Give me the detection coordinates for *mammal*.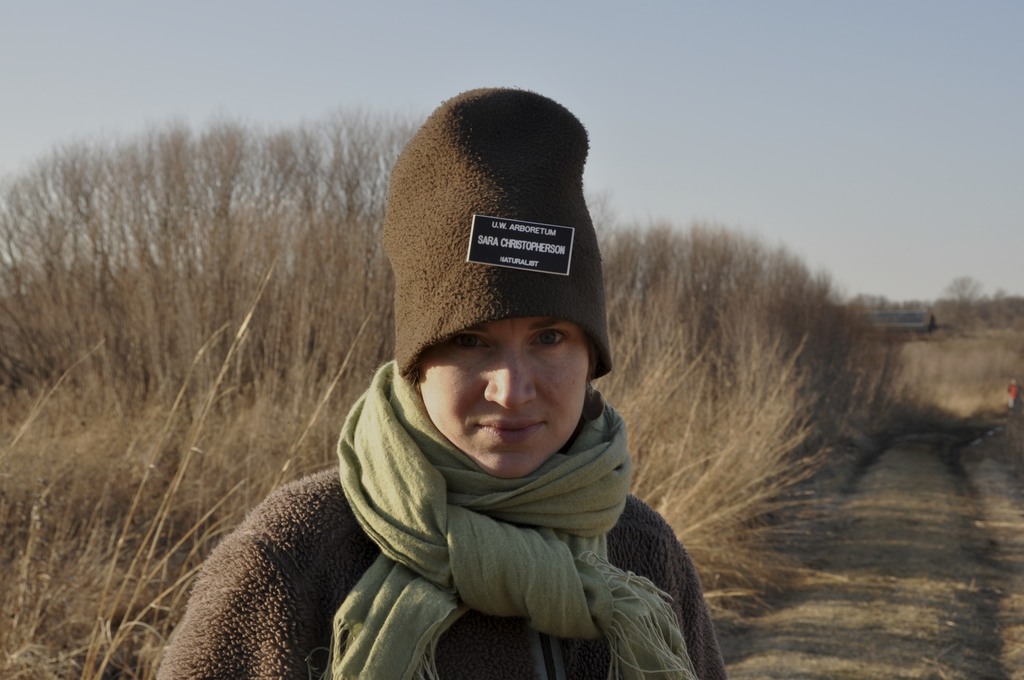
{"x1": 138, "y1": 156, "x2": 713, "y2": 674}.
